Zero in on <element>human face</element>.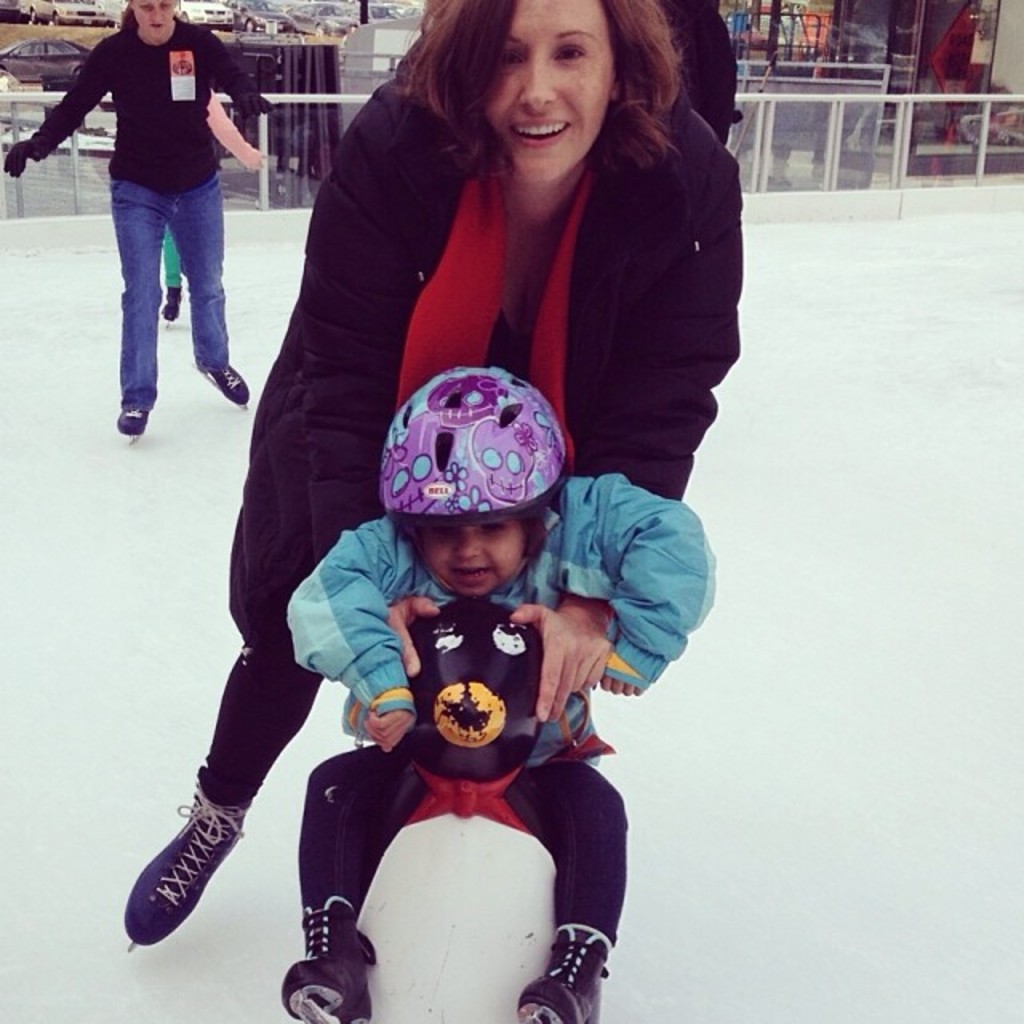
Zeroed in: box=[485, 0, 608, 194].
